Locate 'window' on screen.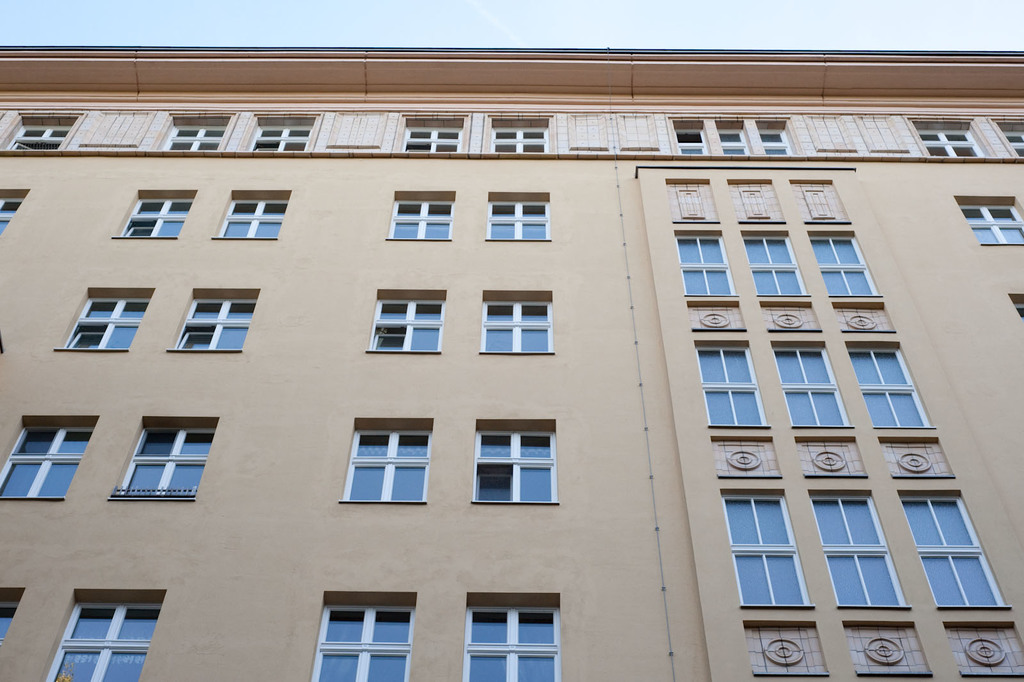
On screen at [x1=159, y1=122, x2=229, y2=156].
